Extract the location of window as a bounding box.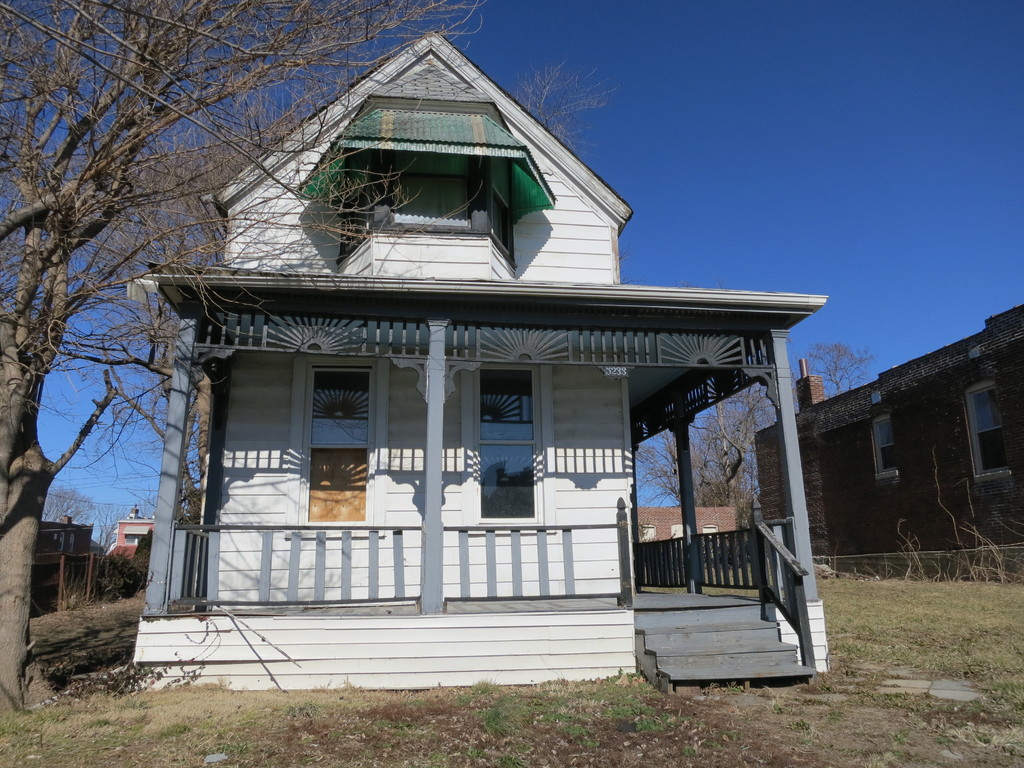
detection(961, 379, 1012, 486).
